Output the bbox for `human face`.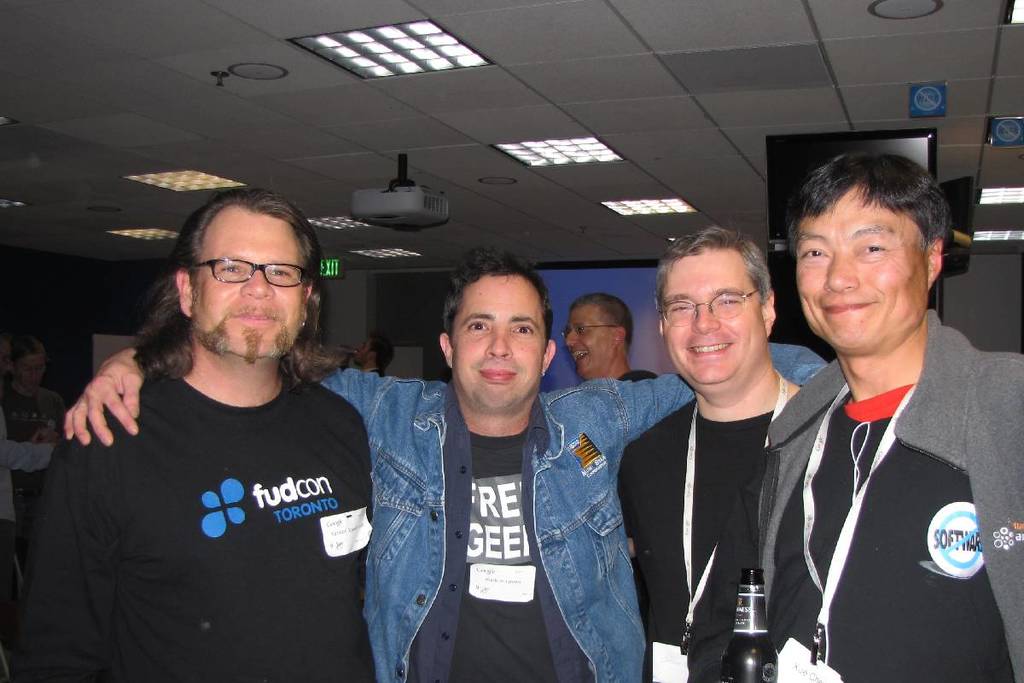
x1=798, y1=193, x2=930, y2=351.
